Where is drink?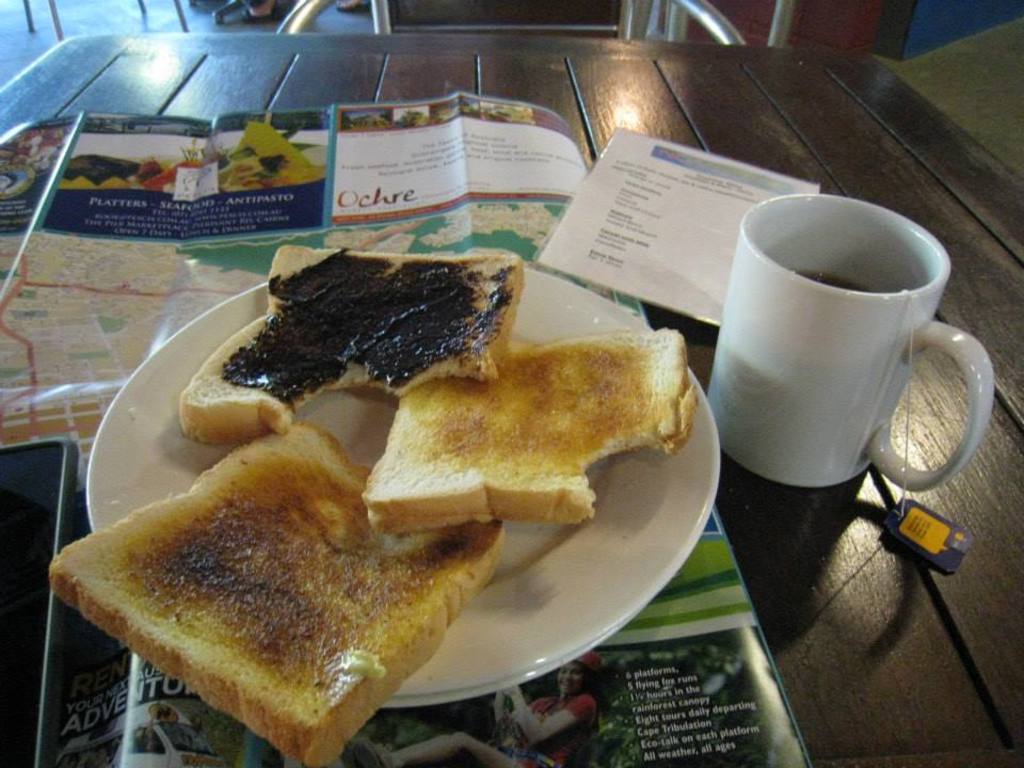
[793,267,880,294].
